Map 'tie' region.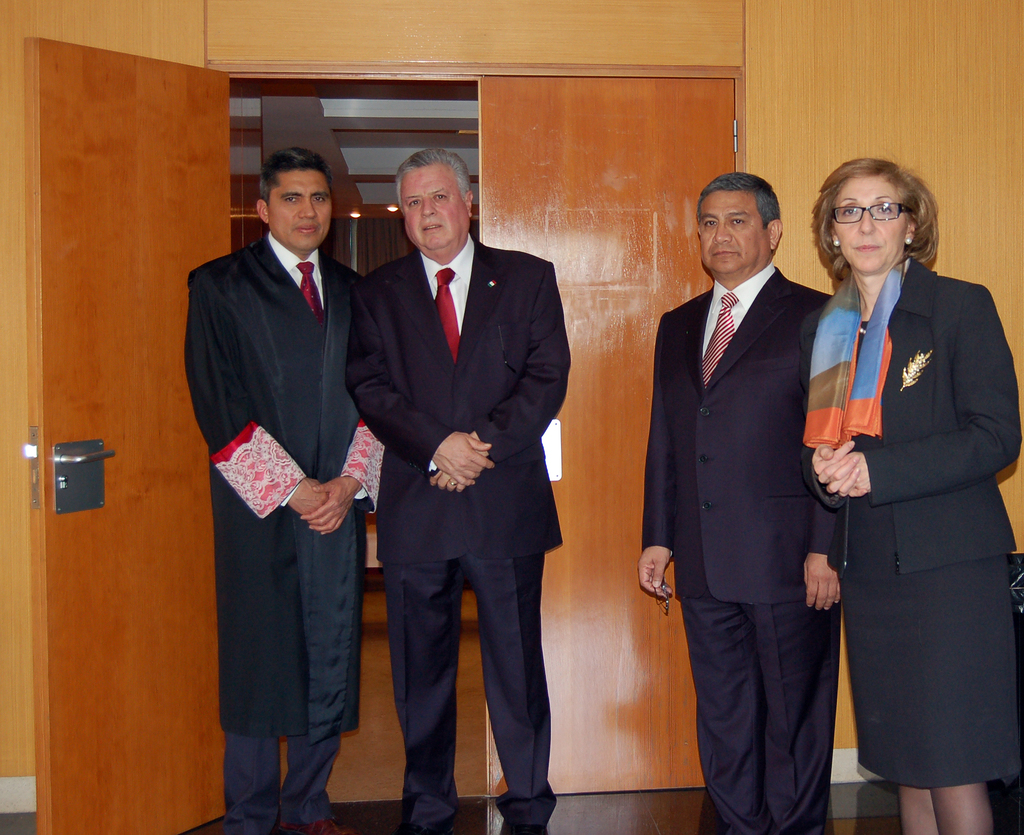
Mapped to (left=698, top=292, right=738, bottom=394).
